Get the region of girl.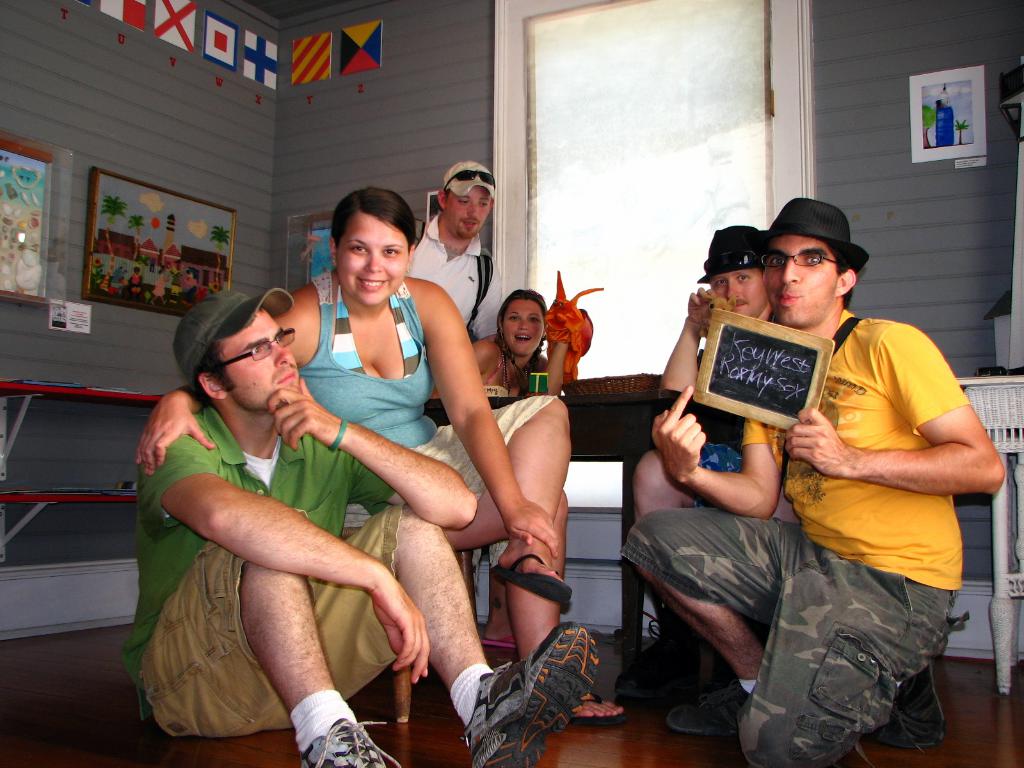
box(431, 263, 605, 400).
